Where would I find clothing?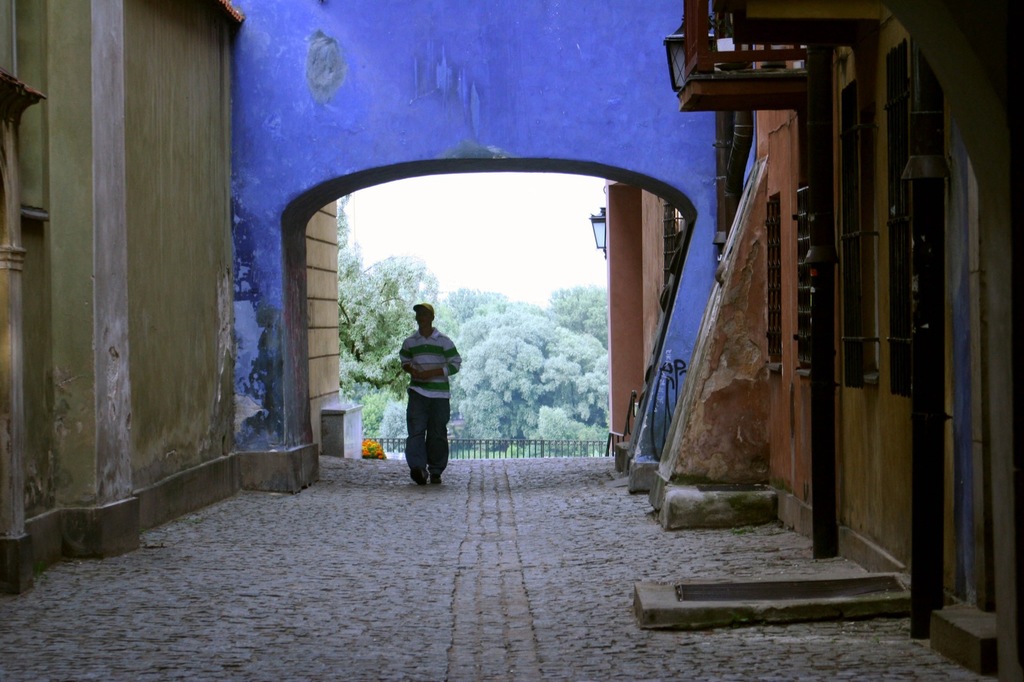
At left=389, top=299, right=466, bottom=484.
